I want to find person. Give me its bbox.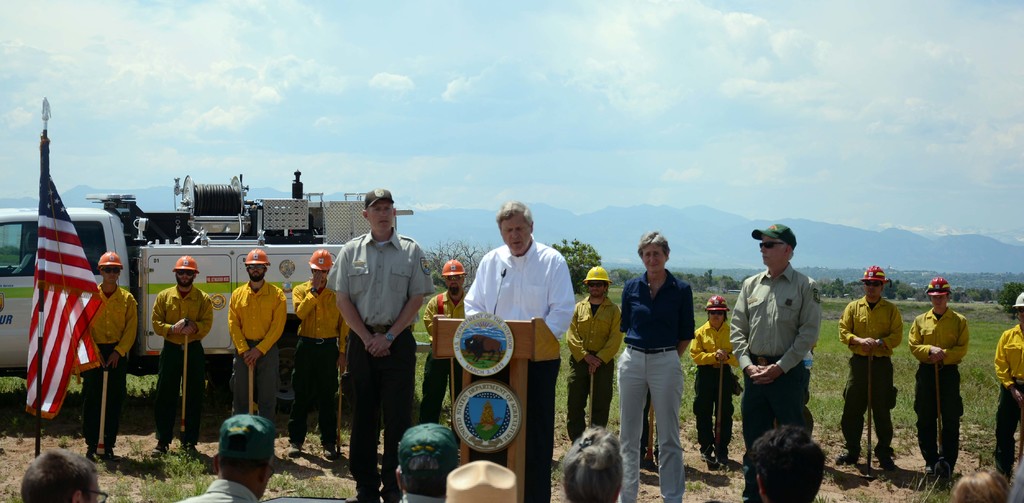
426,255,471,429.
